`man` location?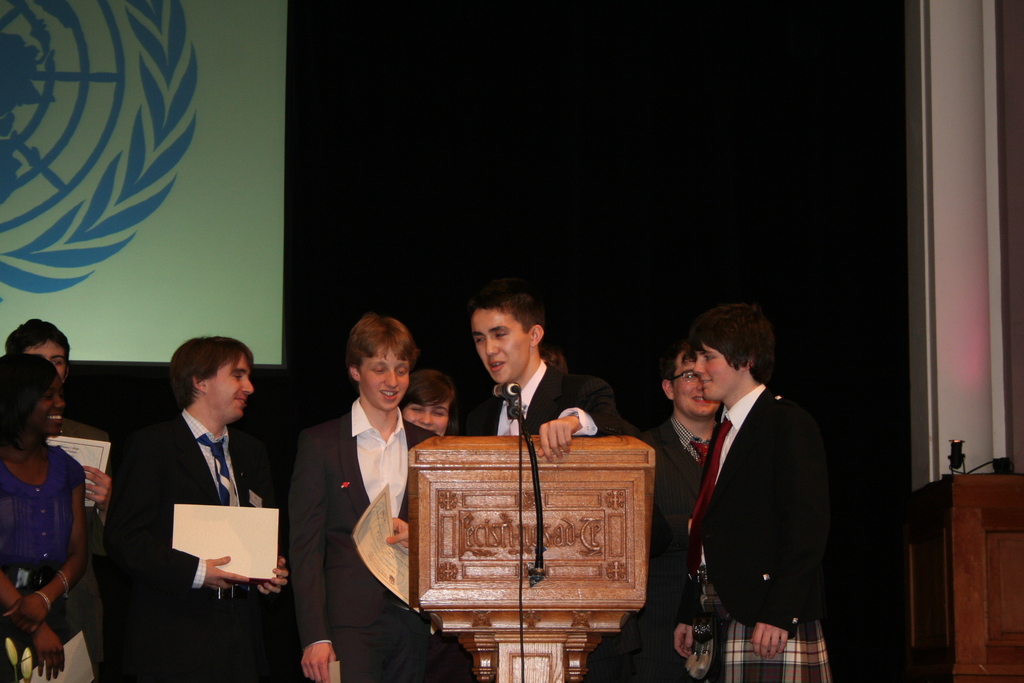
369:281:645:554
